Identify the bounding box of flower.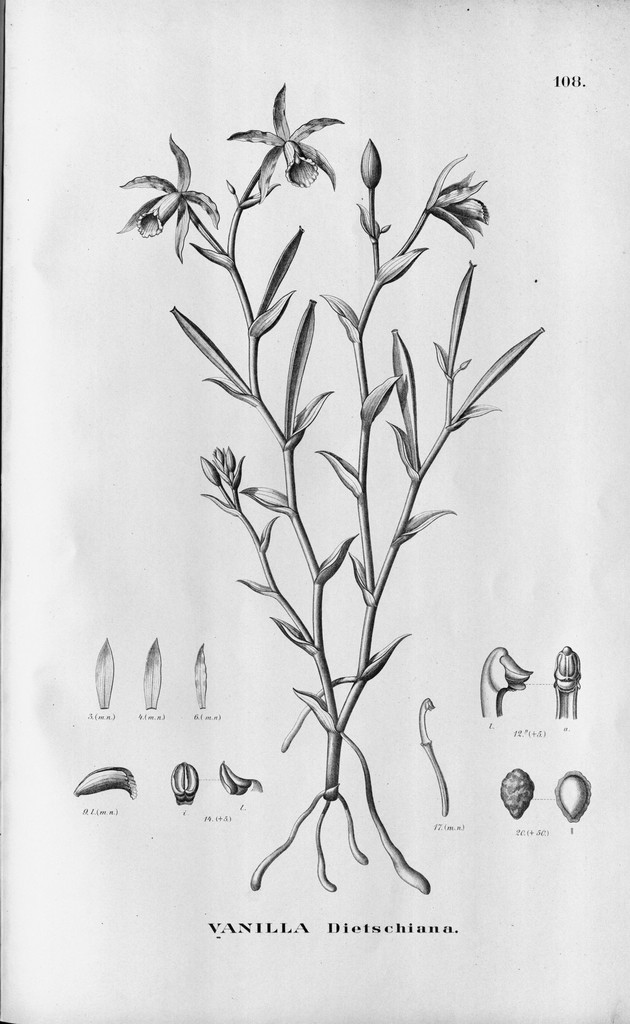
region(109, 134, 215, 262).
